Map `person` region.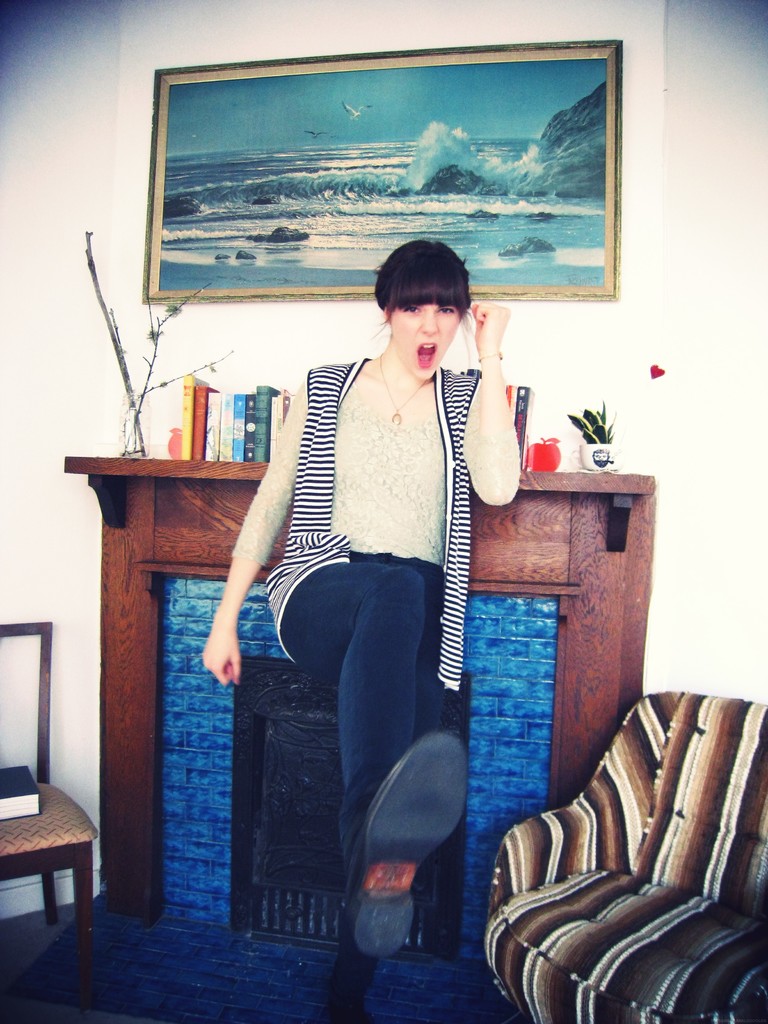
Mapped to 200:239:524:1023.
